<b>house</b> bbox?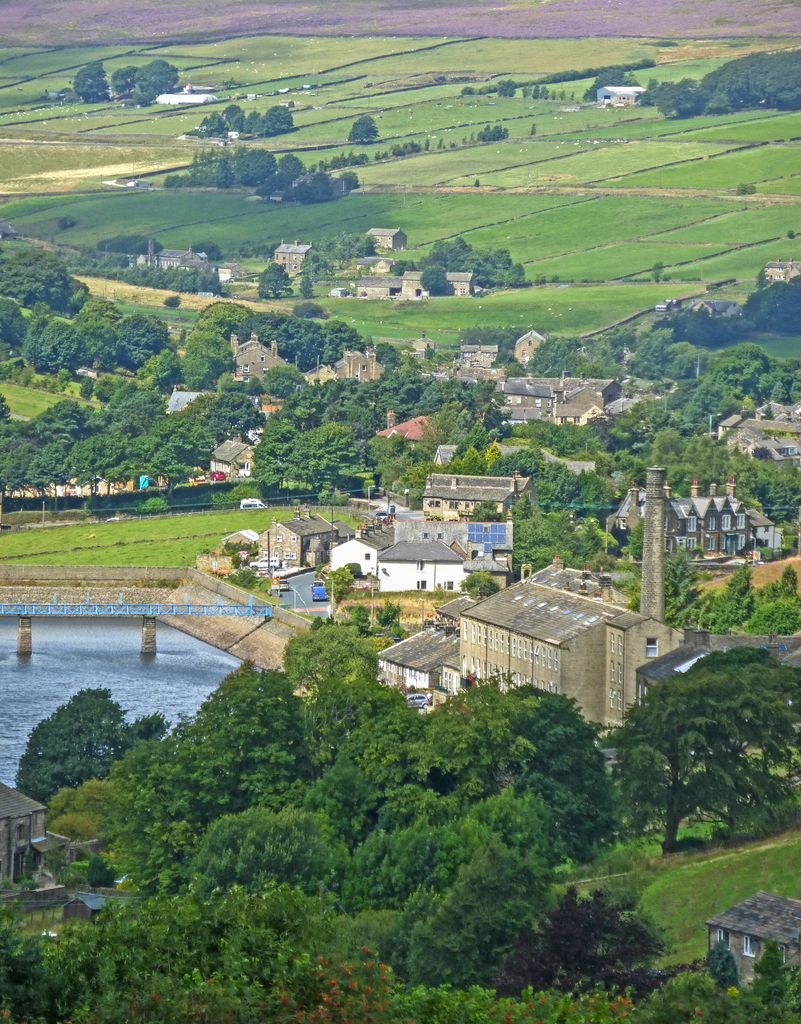
(left=452, top=339, right=499, bottom=397)
